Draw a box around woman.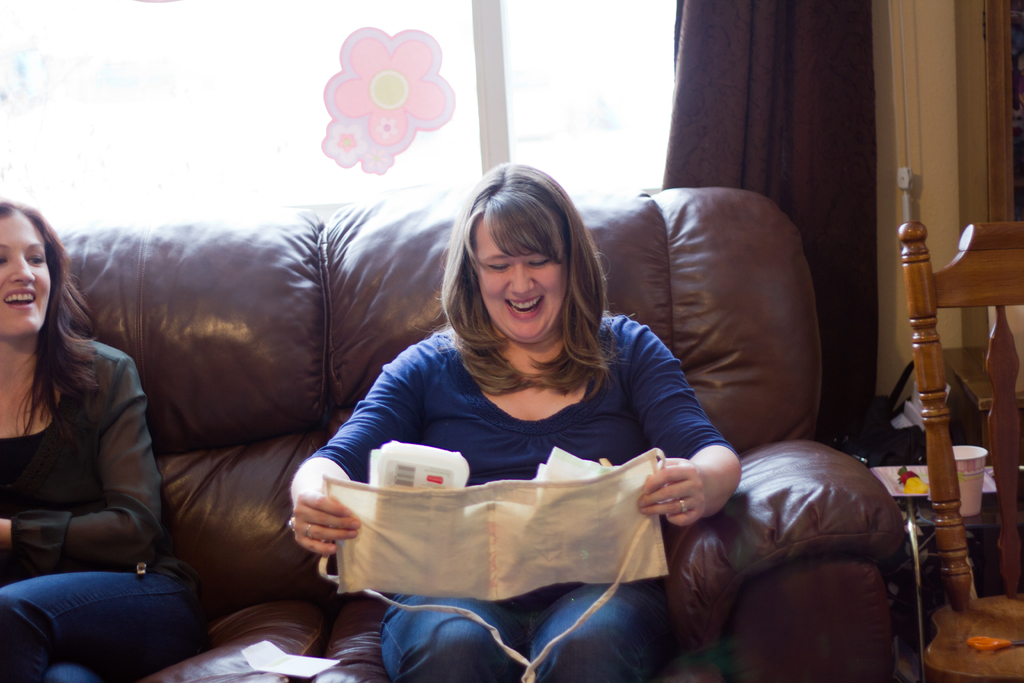
bbox=[1, 199, 177, 682].
